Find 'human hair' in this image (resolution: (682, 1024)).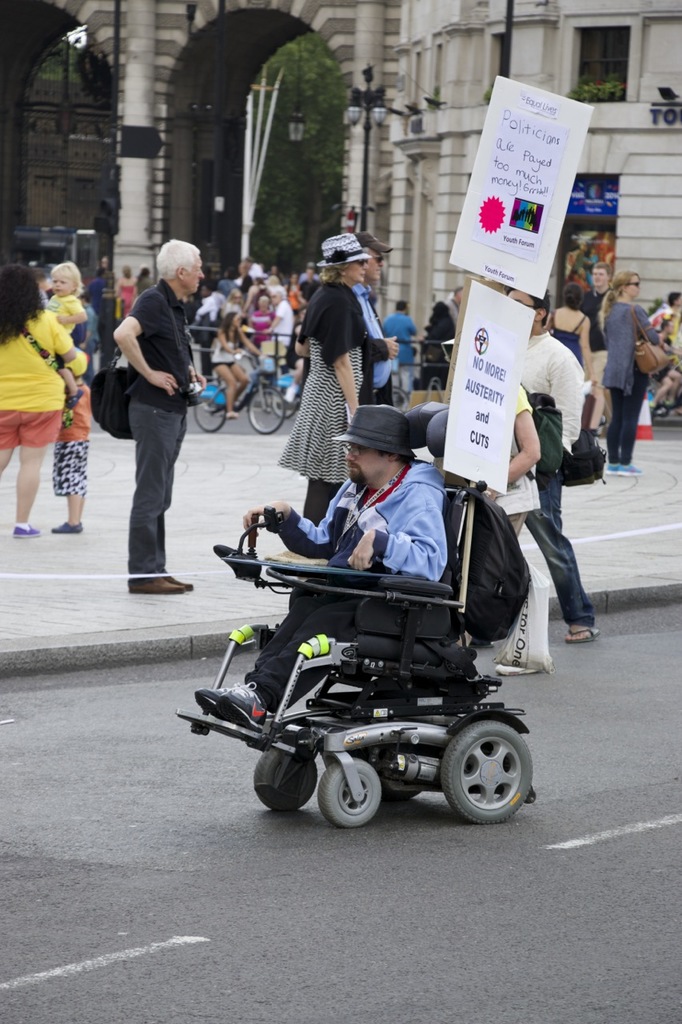
detection(596, 262, 613, 280).
